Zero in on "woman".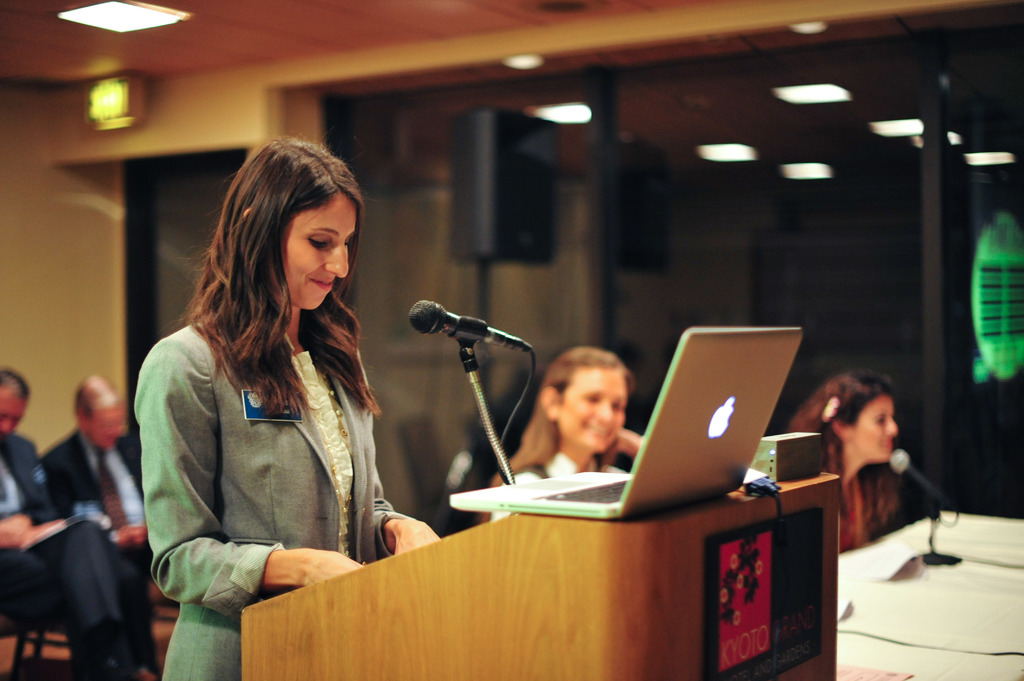
Zeroed in: l=471, t=340, r=646, b=518.
